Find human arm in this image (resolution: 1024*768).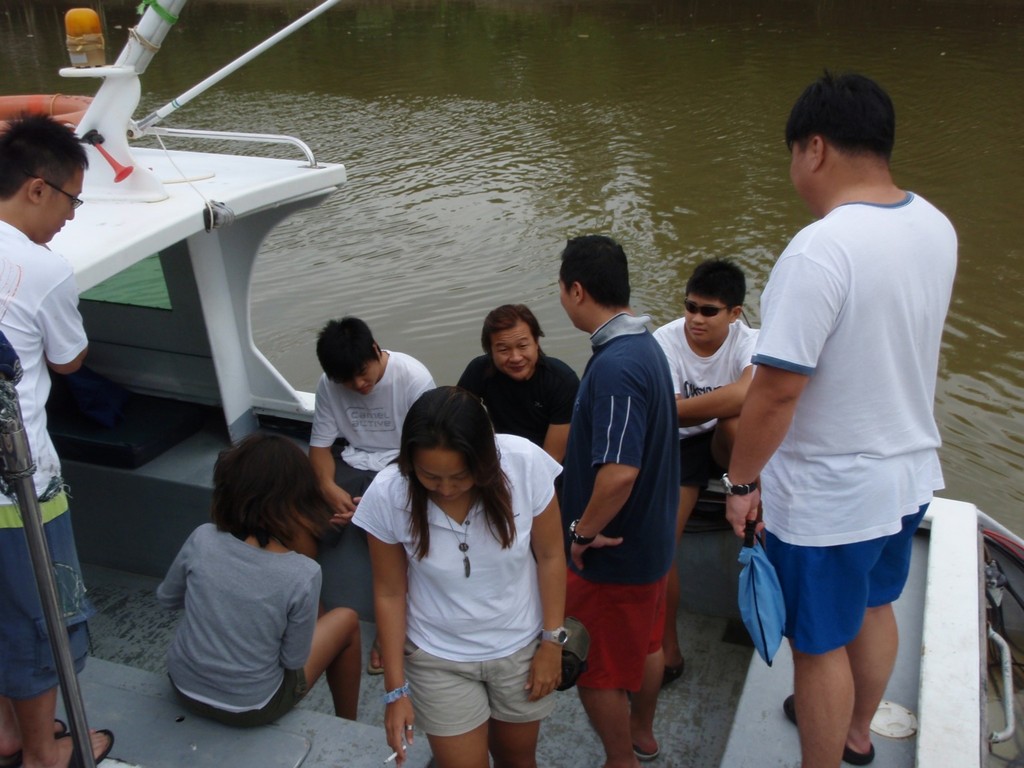
151/521/197/609.
